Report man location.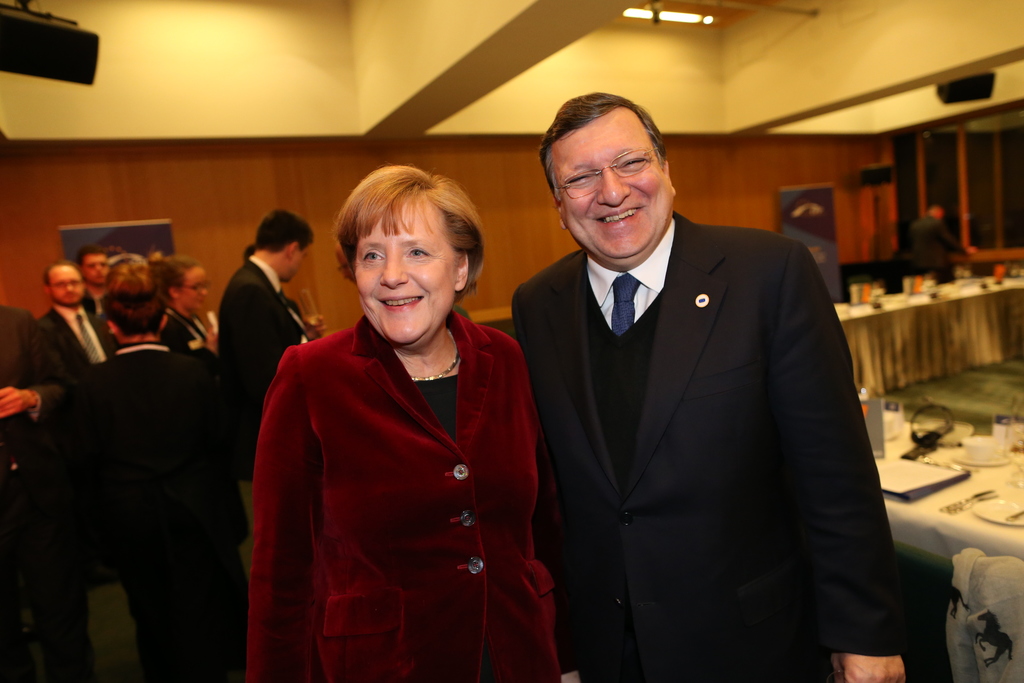
Report: rect(72, 251, 116, 318).
